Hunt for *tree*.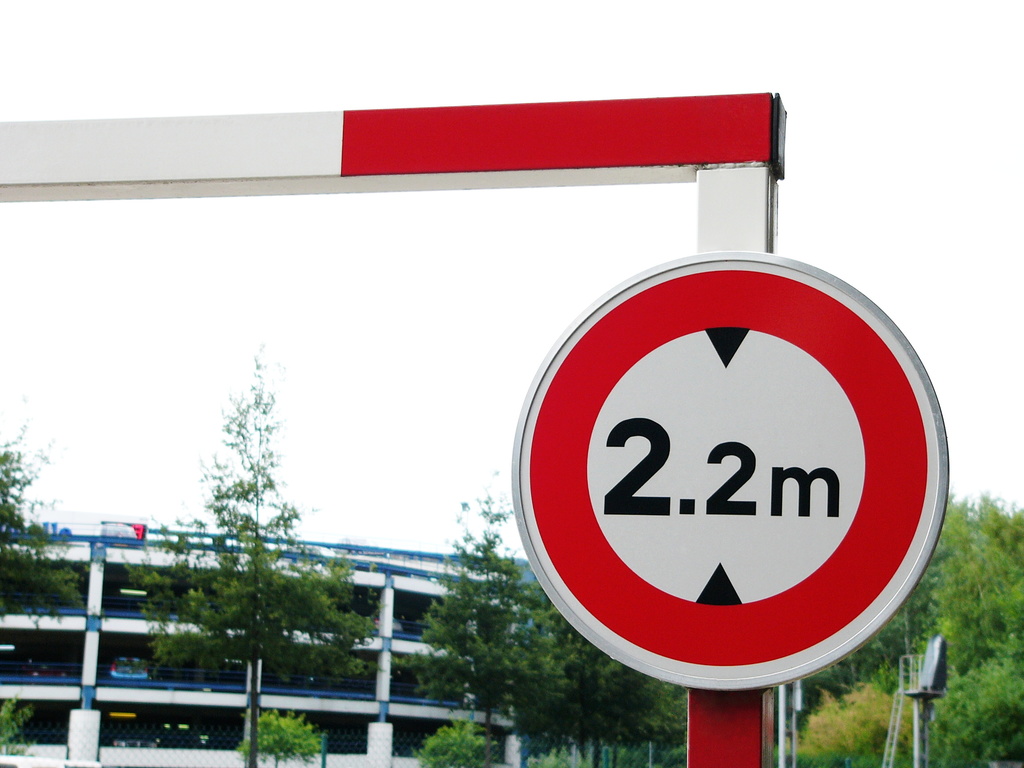
Hunted down at [x1=582, y1=671, x2=687, y2=767].
